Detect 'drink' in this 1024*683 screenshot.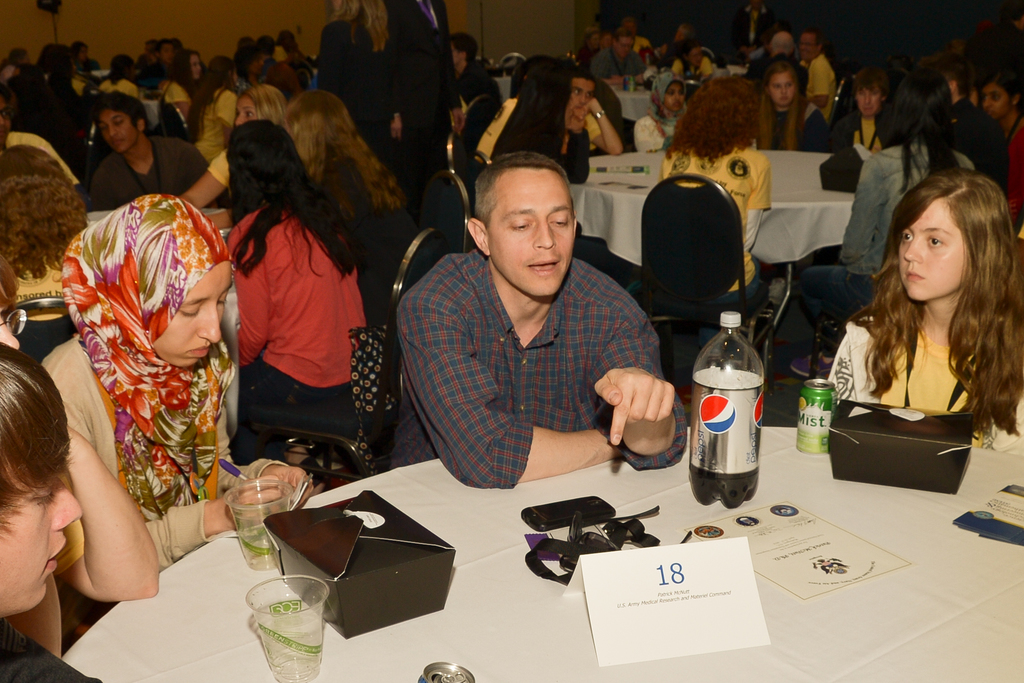
Detection: 16, 313, 63, 323.
